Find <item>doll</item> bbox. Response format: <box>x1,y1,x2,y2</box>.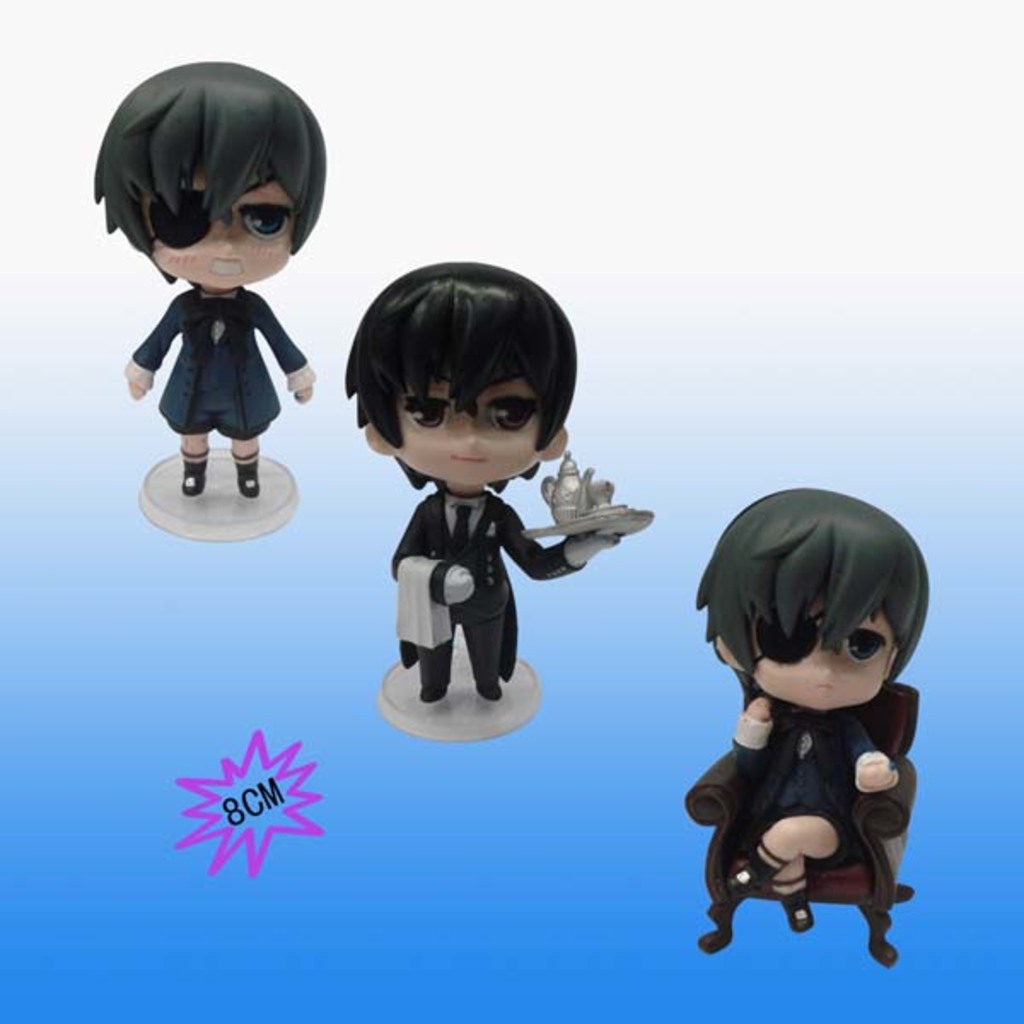
<box>94,48,319,490</box>.
